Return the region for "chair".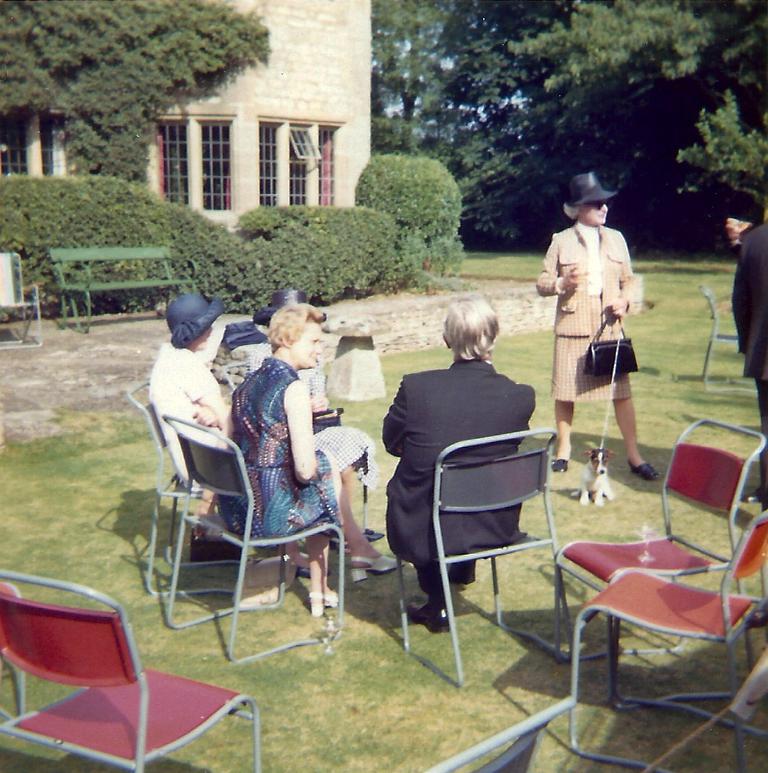
392:423:567:689.
